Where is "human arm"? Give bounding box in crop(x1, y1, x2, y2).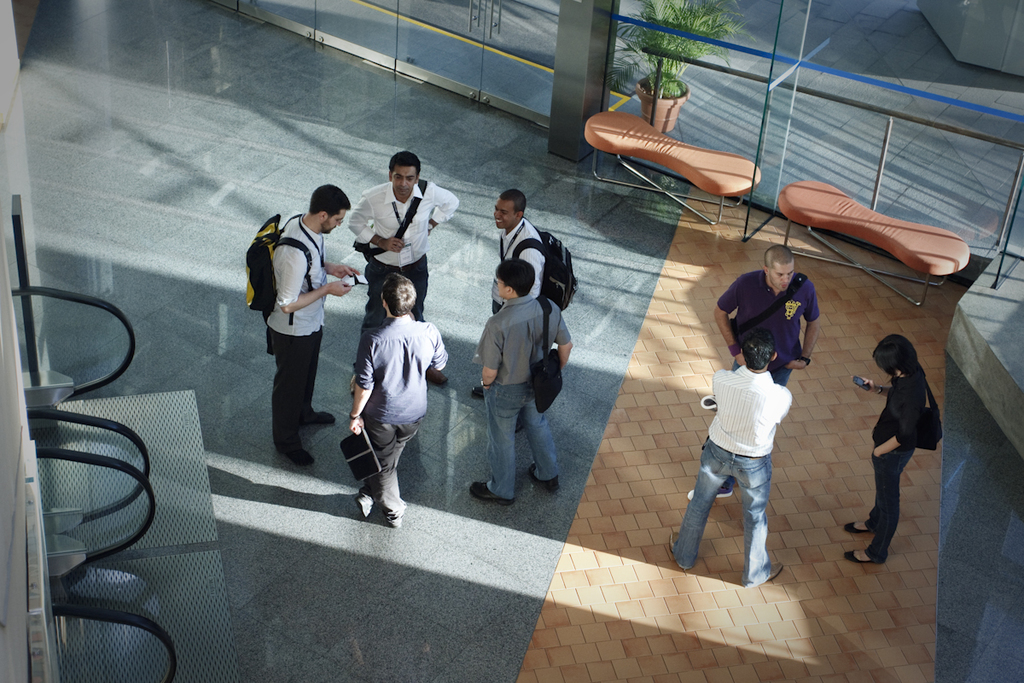
crop(468, 316, 503, 388).
